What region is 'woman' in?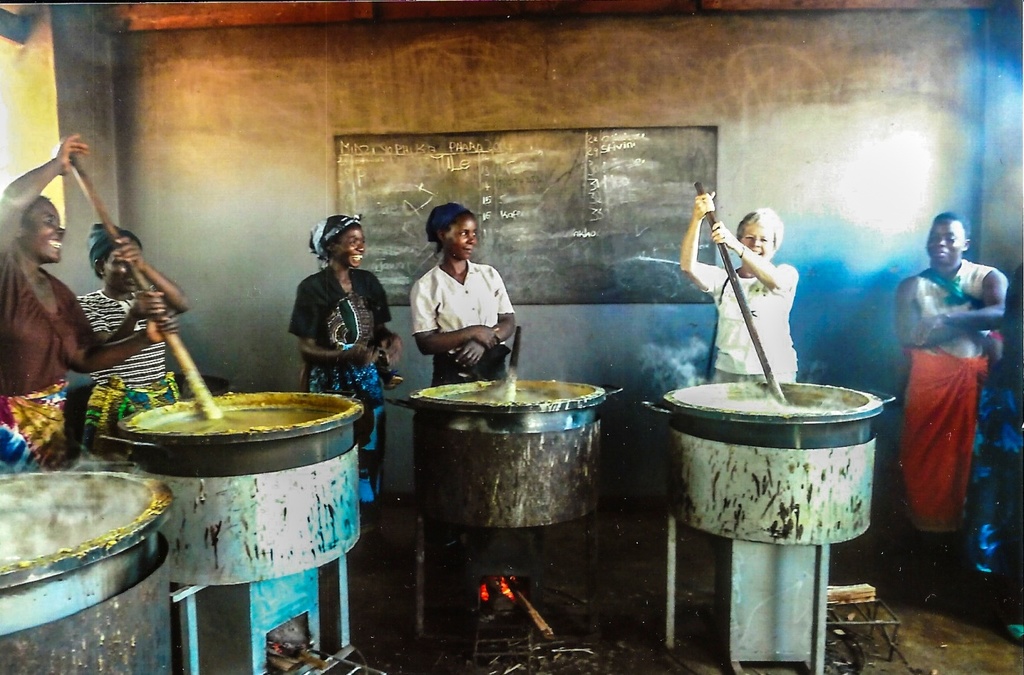
284:211:405:560.
